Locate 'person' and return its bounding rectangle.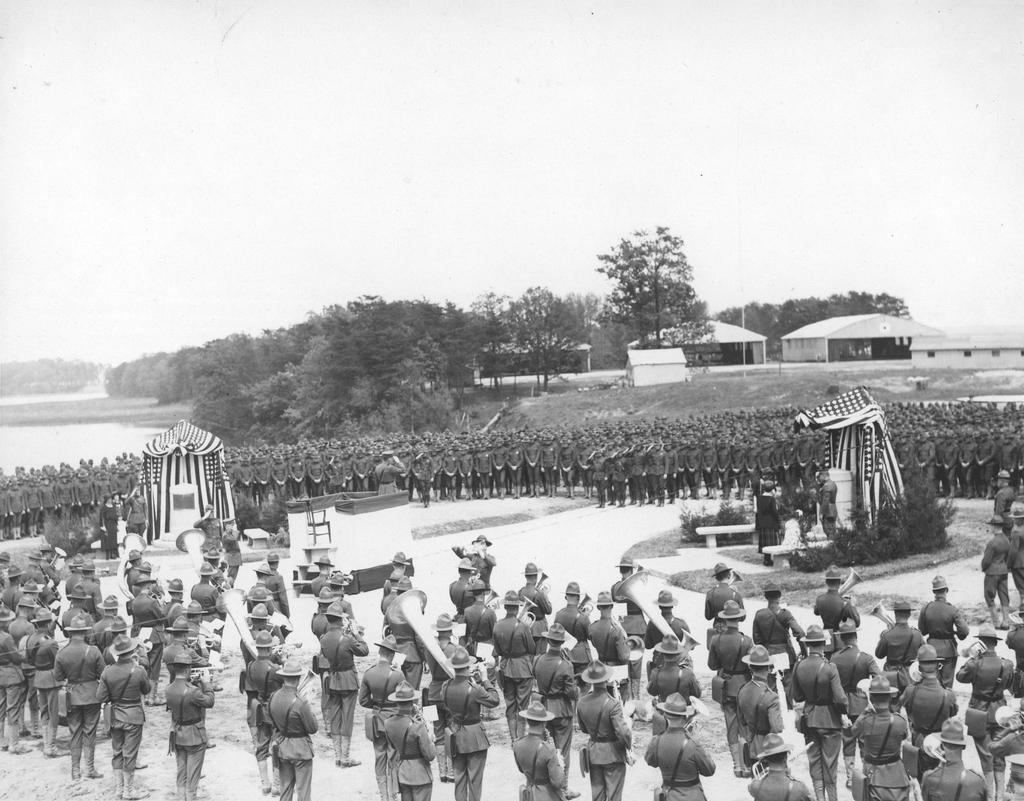
pyautogui.locateOnScreen(748, 730, 815, 800).
